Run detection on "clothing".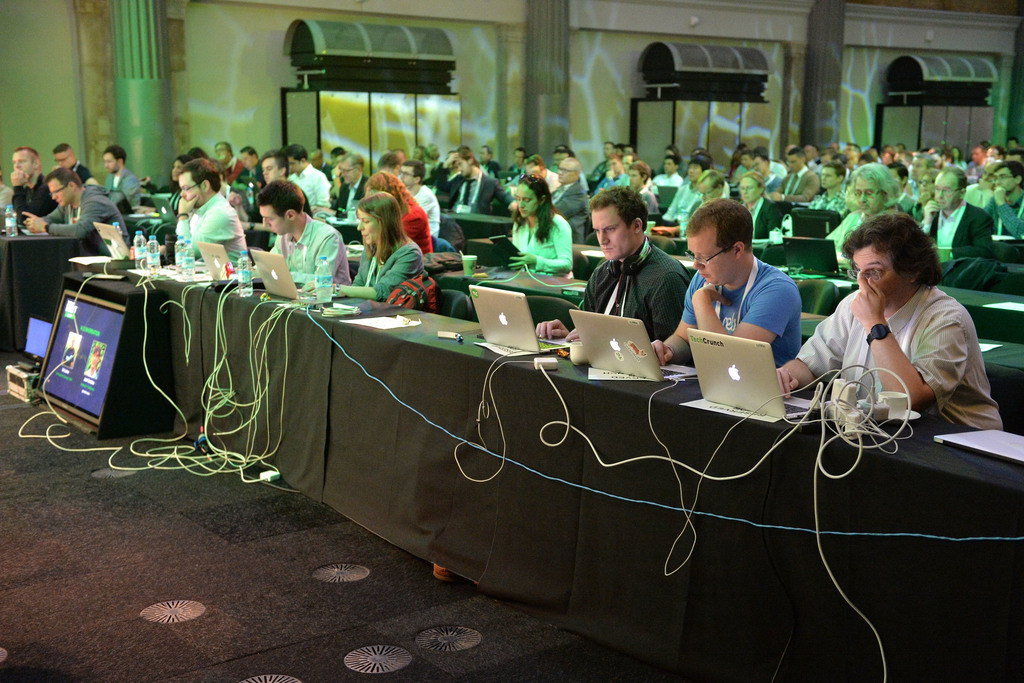
Result: <bbox>355, 241, 424, 294</bbox>.
